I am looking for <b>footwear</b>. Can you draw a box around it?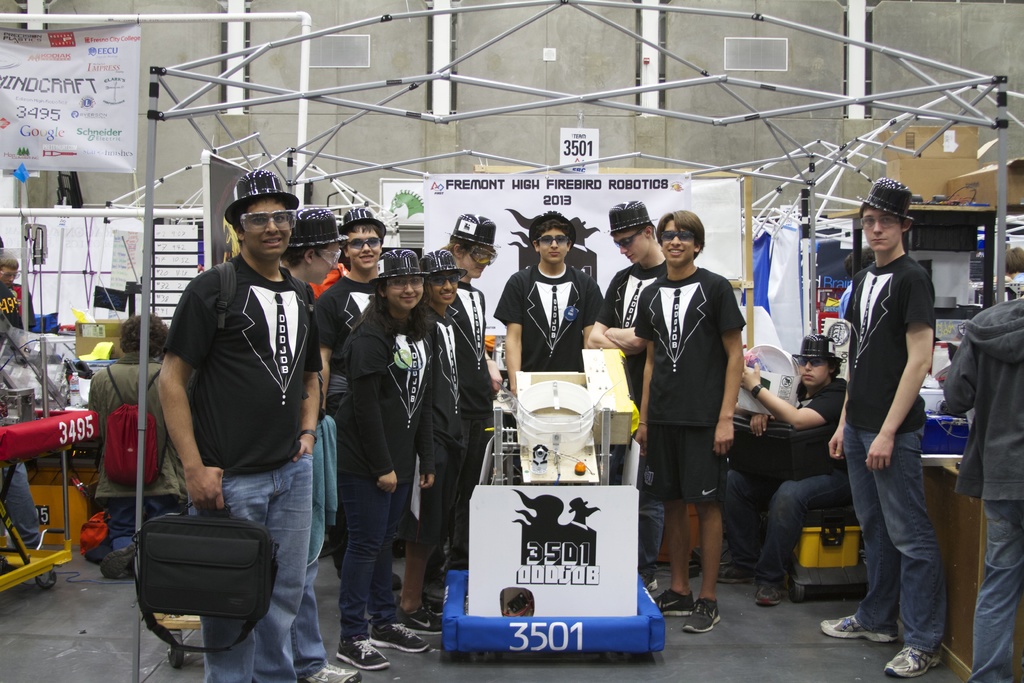
Sure, the bounding box is left=755, top=572, right=787, bottom=608.
